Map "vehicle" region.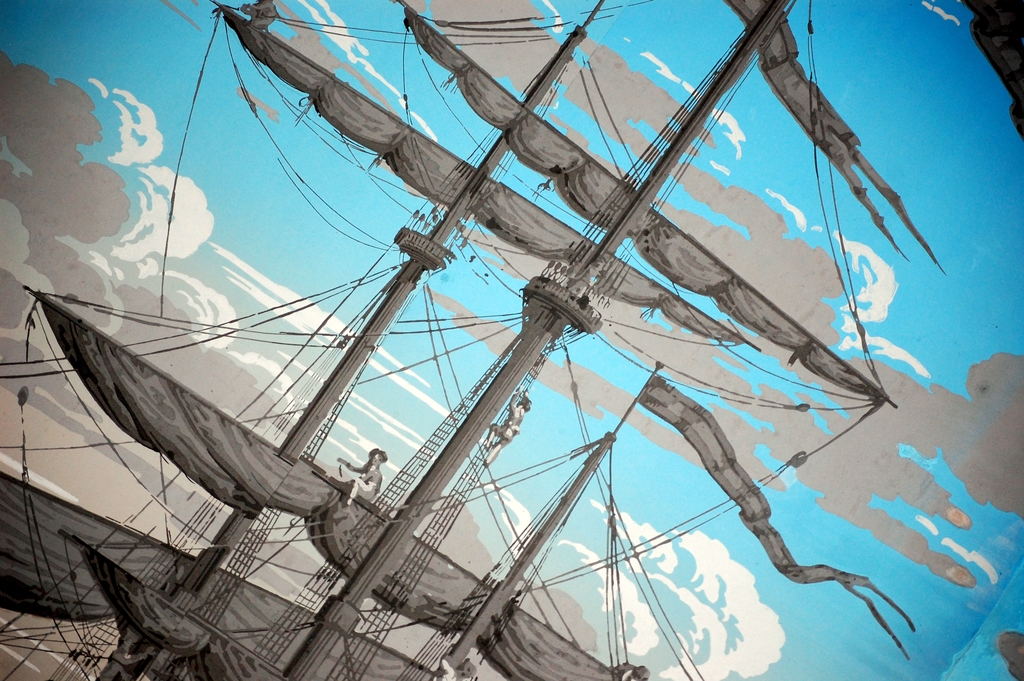
Mapped to <bbox>0, 0, 945, 680</bbox>.
